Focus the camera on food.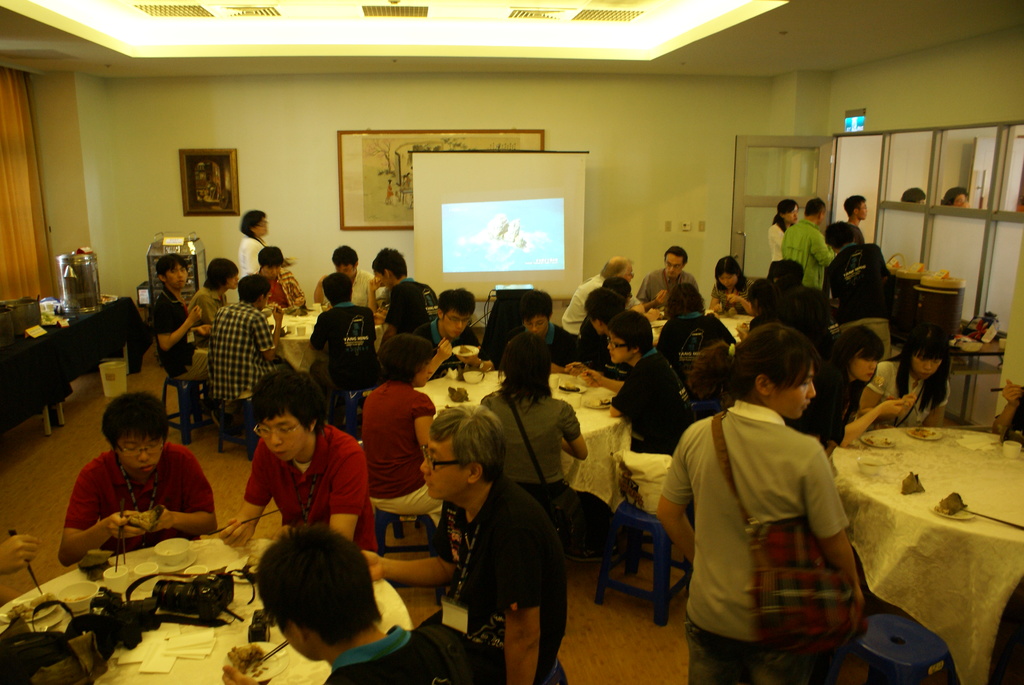
Focus region: 3:589:55:622.
